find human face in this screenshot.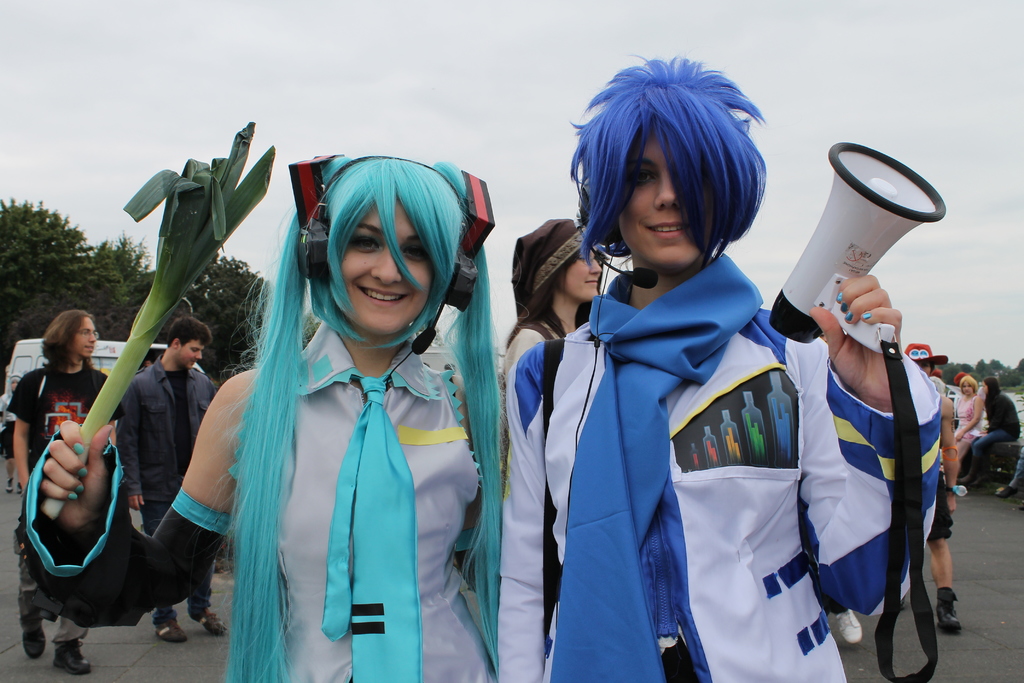
The bounding box for human face is select_region(340, 204, 428, 336).
